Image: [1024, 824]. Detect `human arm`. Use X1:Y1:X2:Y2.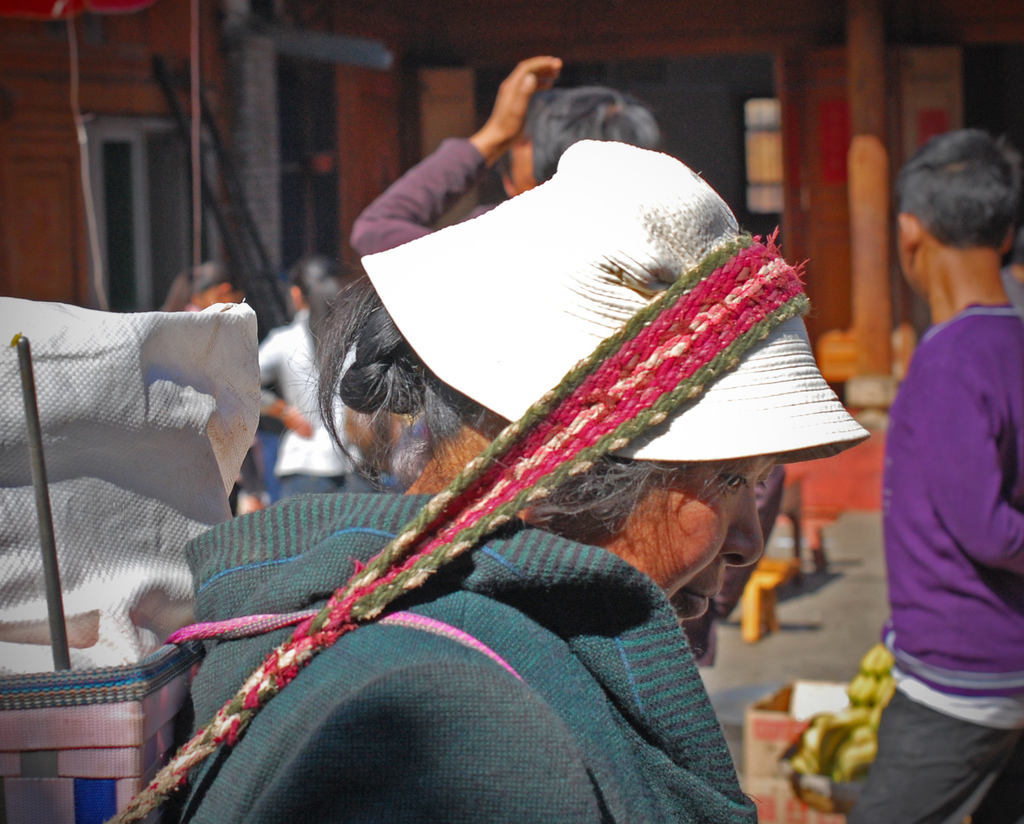
374:70:562:240.
